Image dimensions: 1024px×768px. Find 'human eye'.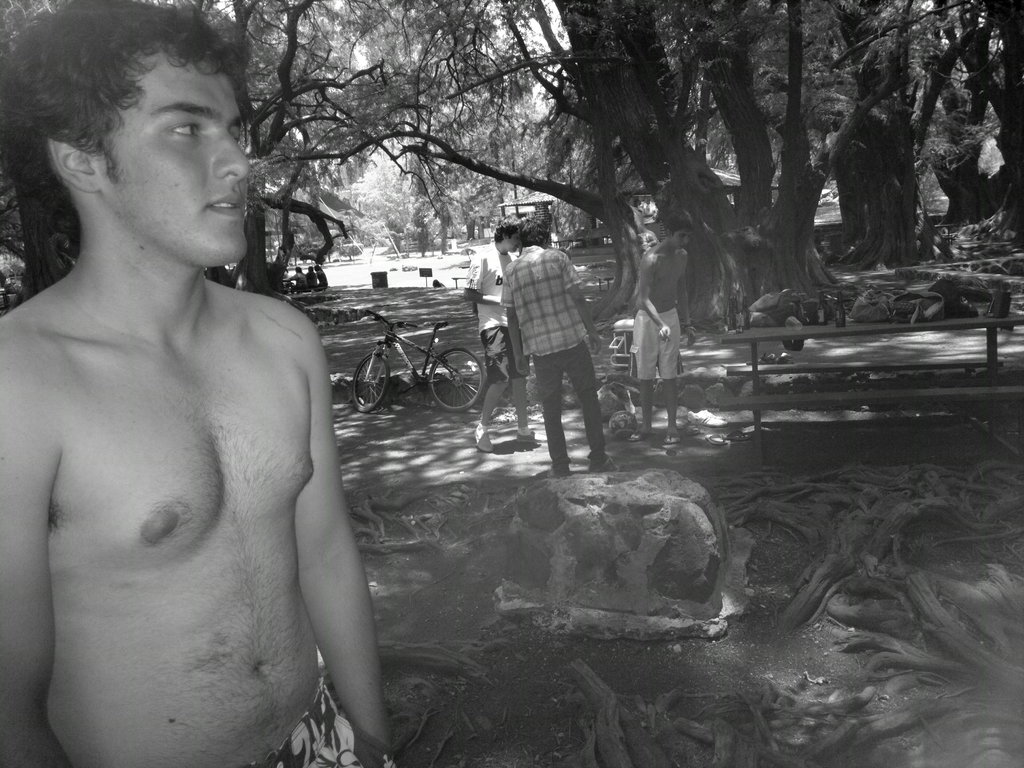
[left=167, top=121, right=202, bottom=142].
